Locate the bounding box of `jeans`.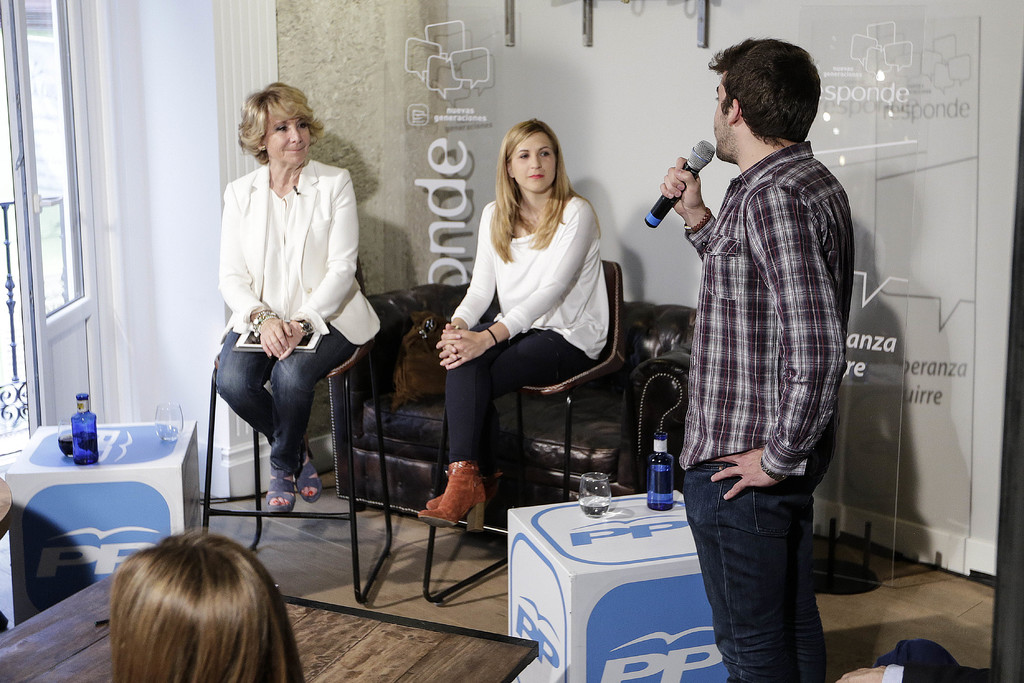
Bounding box: [199, 322, 358, 470].
